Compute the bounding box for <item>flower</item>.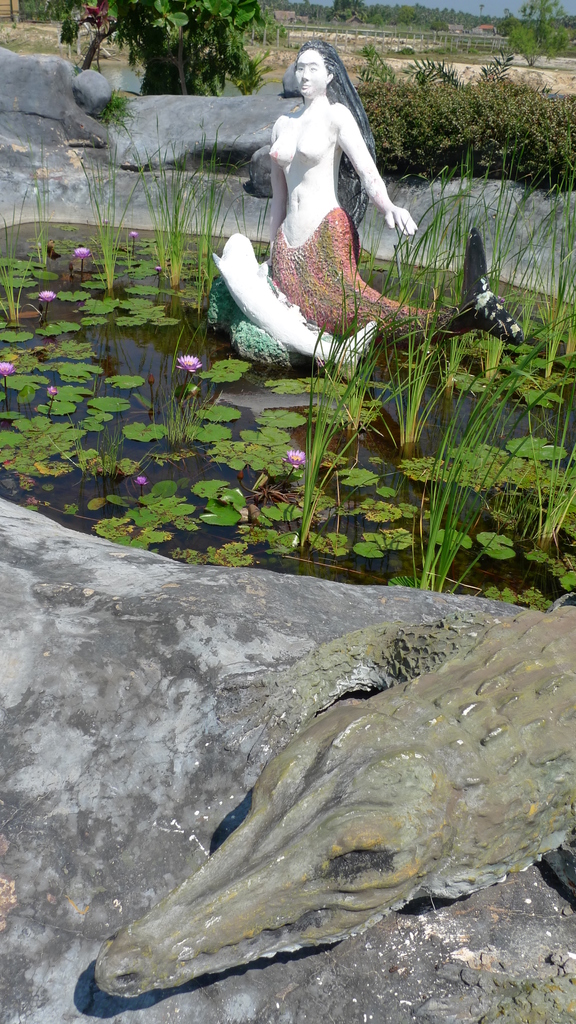
(x1=173, y1=347, x2=201, y2=367).
